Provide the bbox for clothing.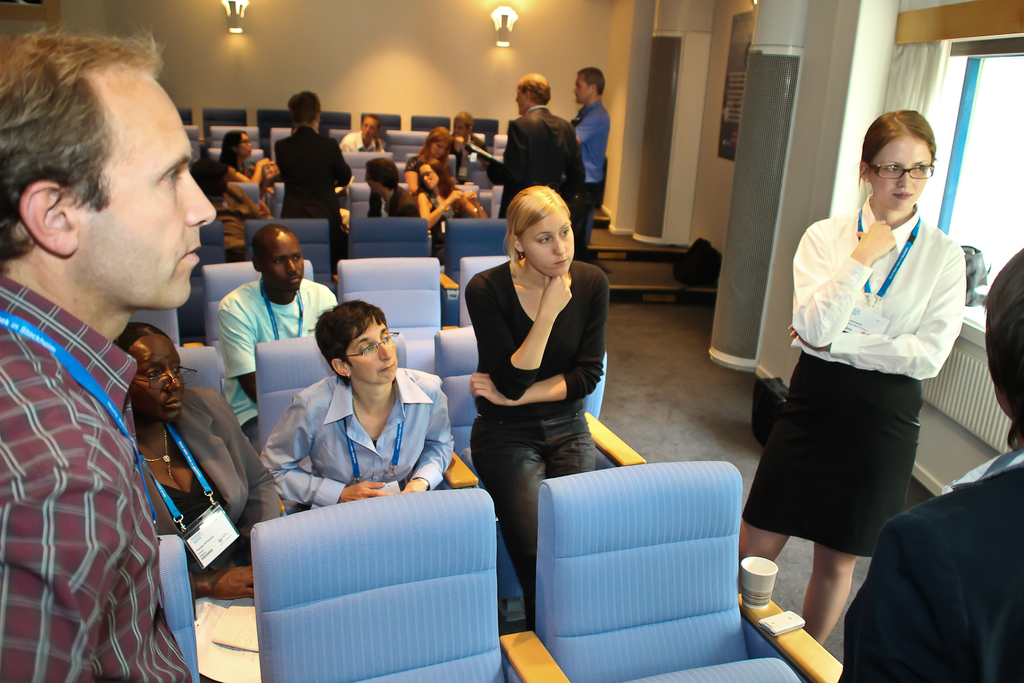
[497, 104, 585, 221].
